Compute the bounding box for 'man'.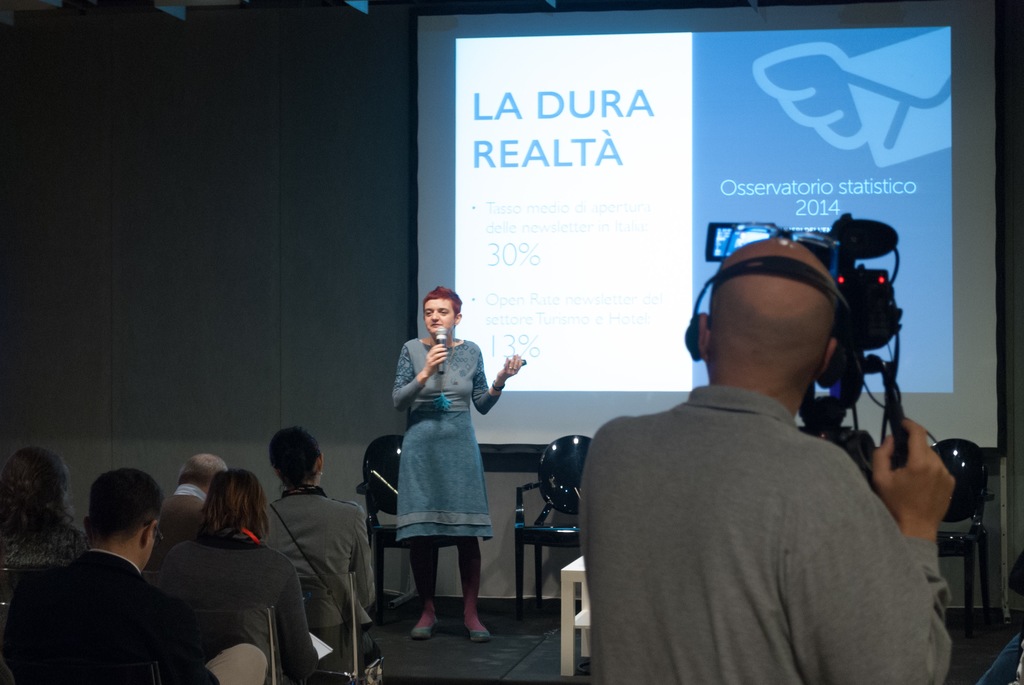
(35,469,198,682).
